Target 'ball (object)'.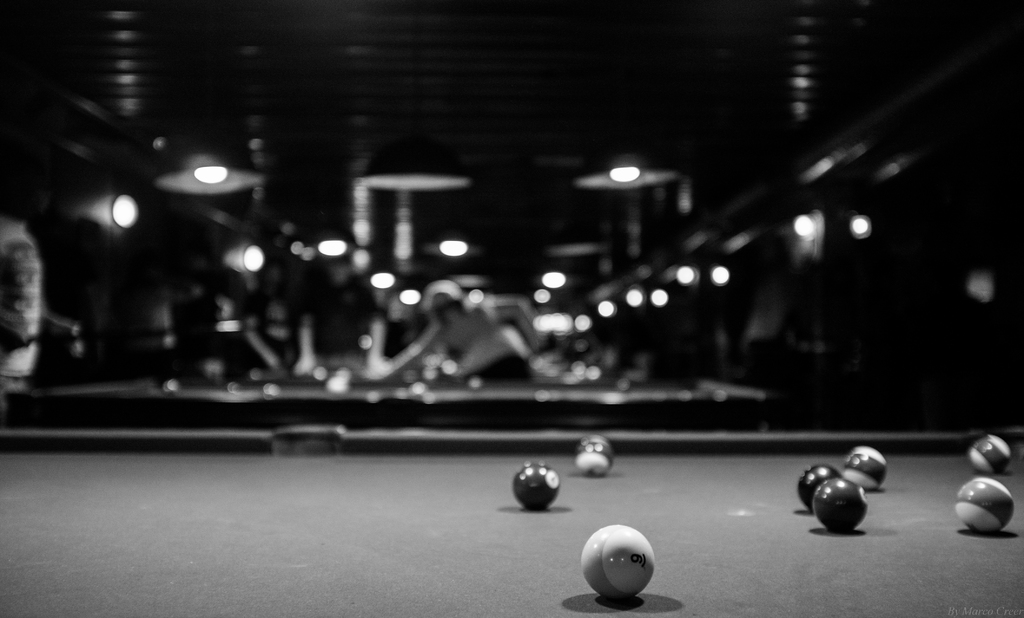
Target region: pyautogui.locateOnScreen(815, 478, 865, 535).
